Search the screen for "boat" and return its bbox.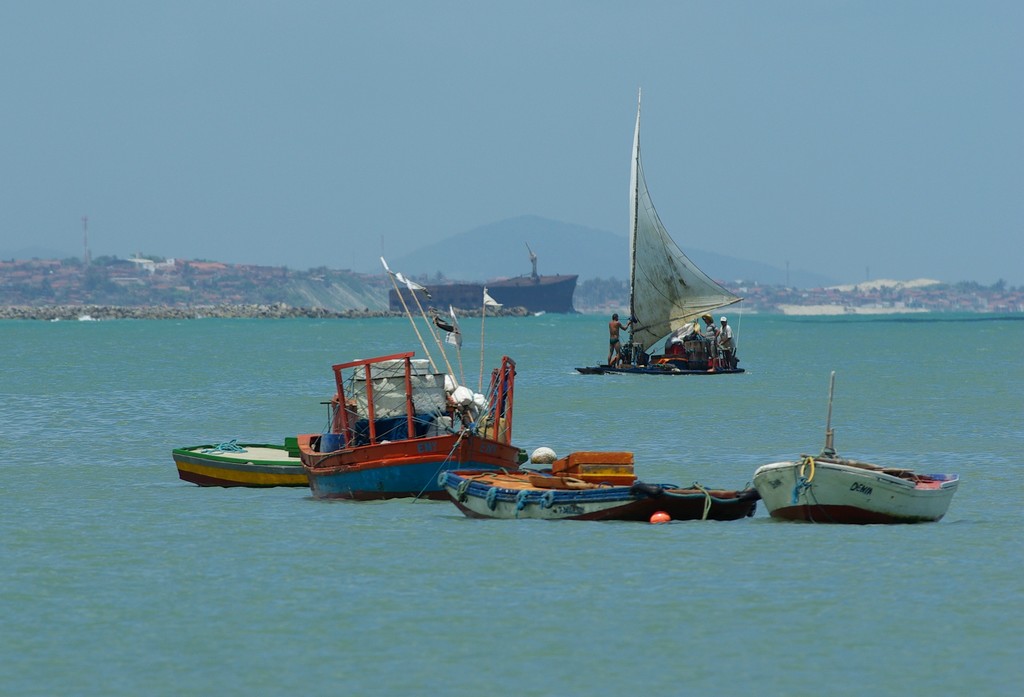
Found: x1=745, y1=369, x2=960, y2=521.
